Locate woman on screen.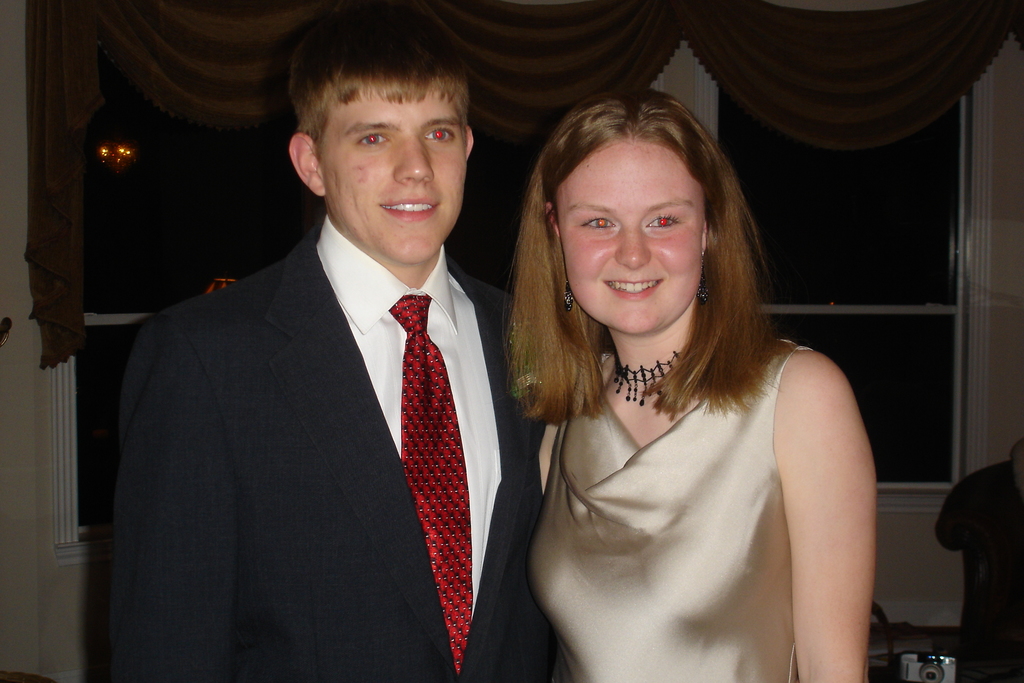
On screen at [505,84,884,682].
